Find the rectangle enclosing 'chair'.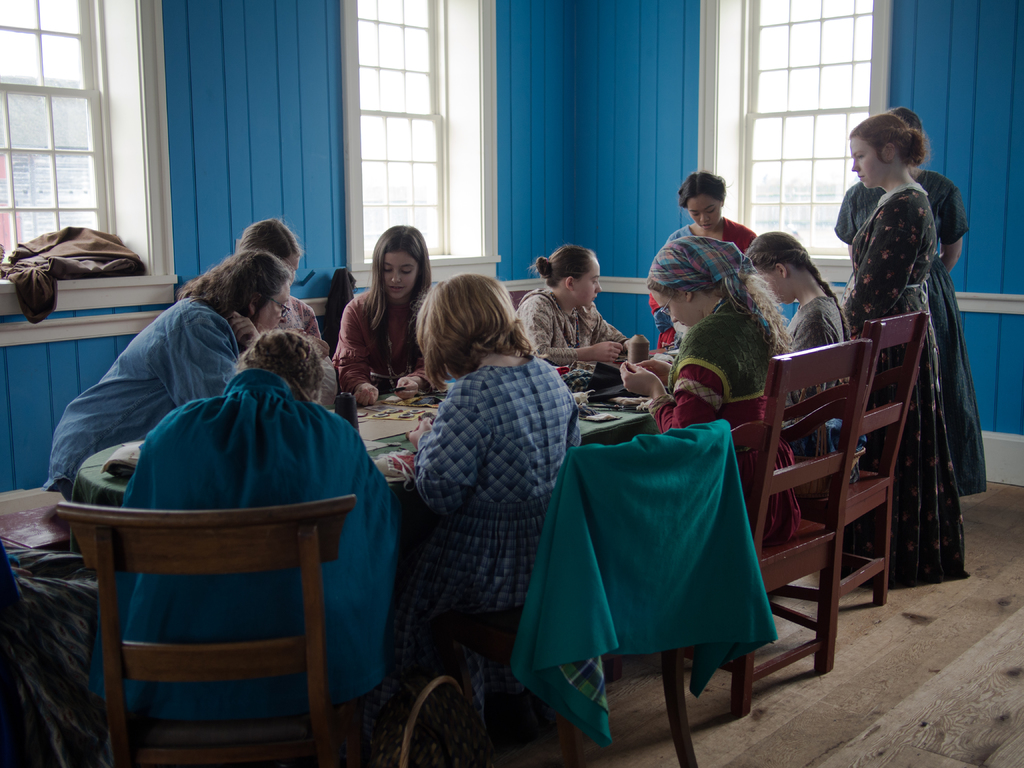
511:288:540:308.
